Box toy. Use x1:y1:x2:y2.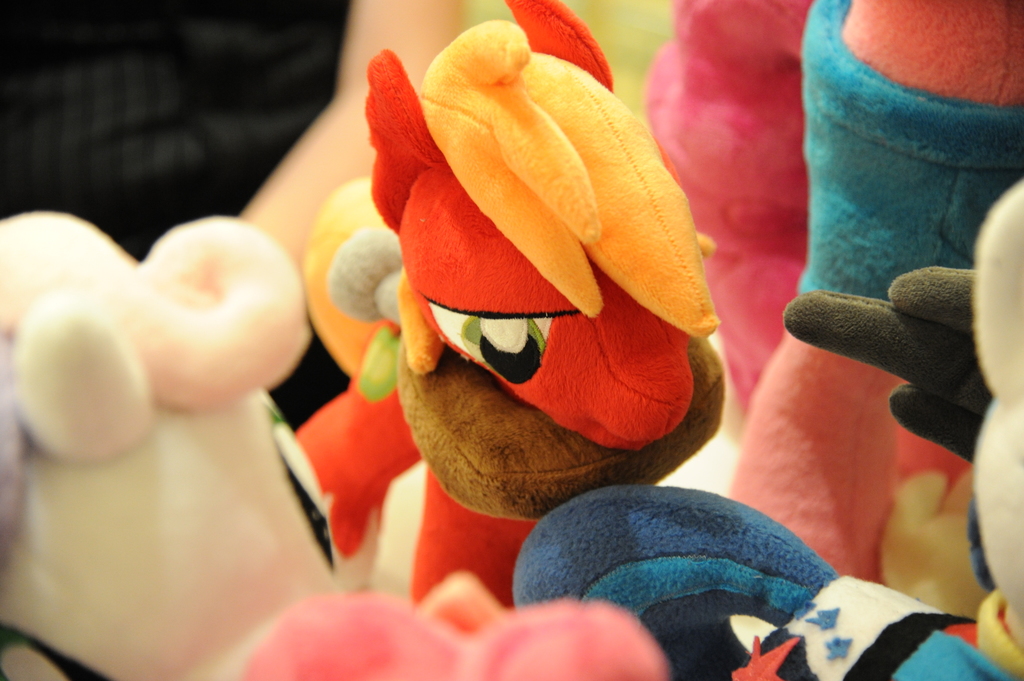
657:0:838:401.
